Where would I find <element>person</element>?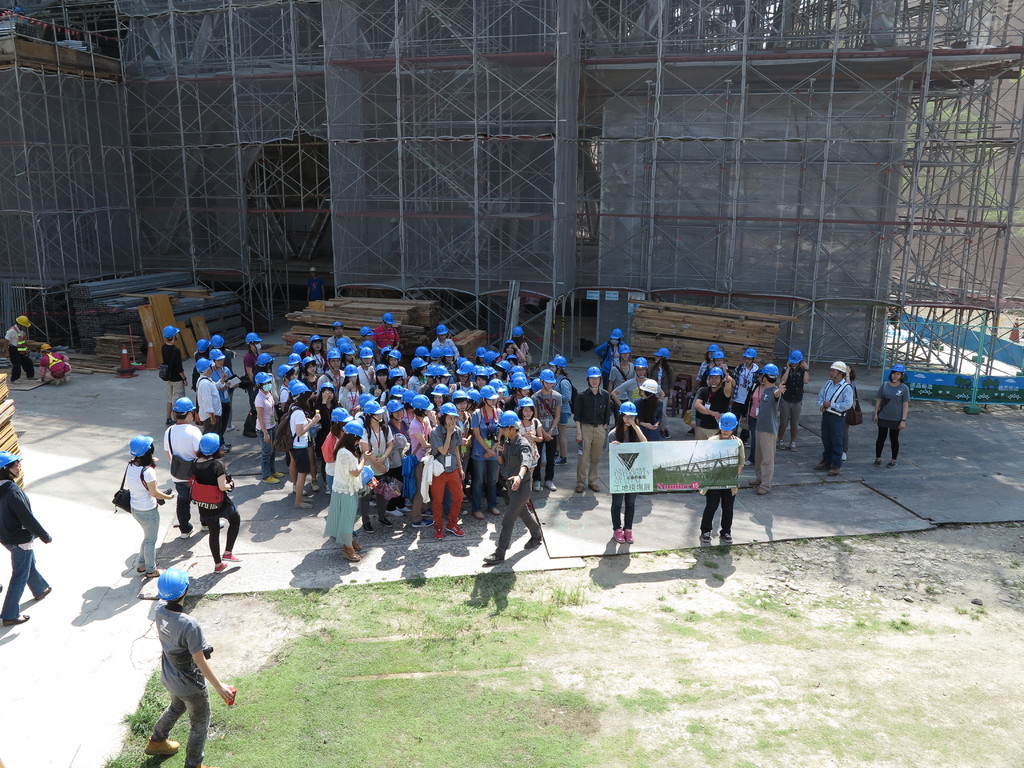
At box(161, 325, 186, 422).
